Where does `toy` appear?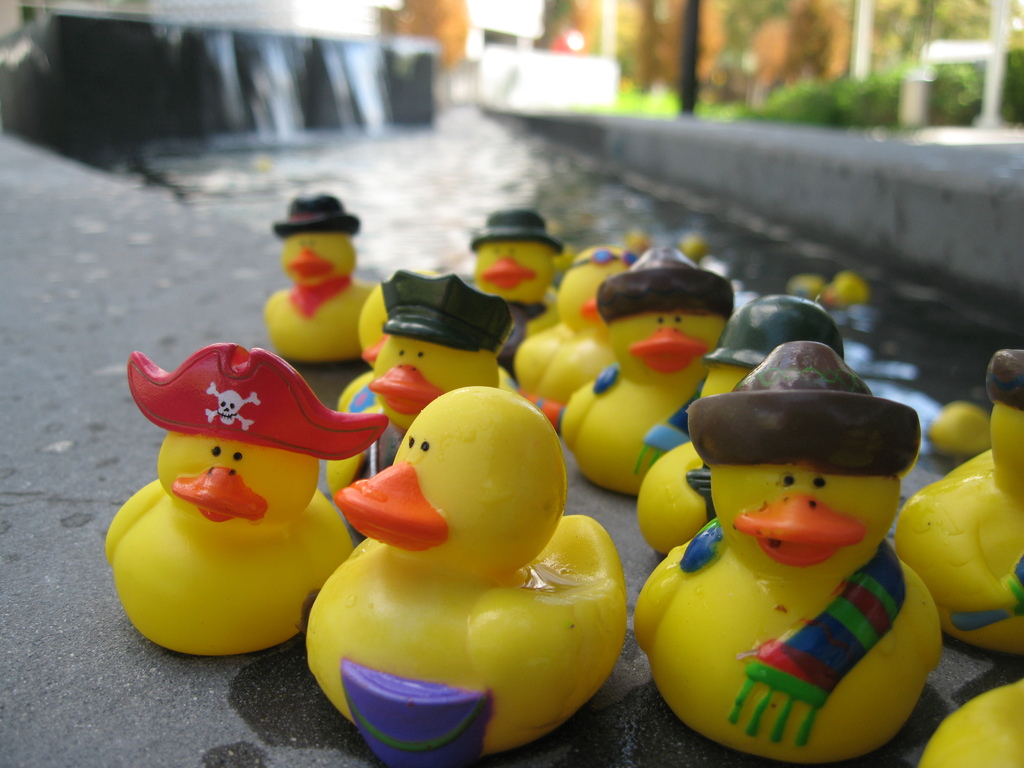
Appears at bbox=[632, 294, 844, 558].
